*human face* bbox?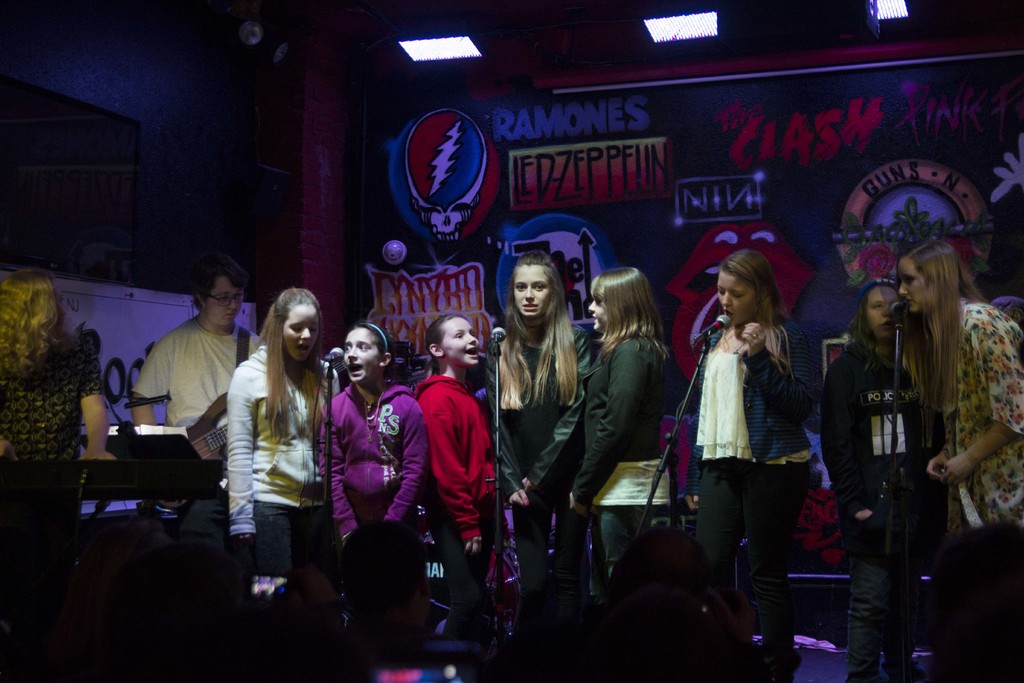
region(210, 283, 241, 325)
